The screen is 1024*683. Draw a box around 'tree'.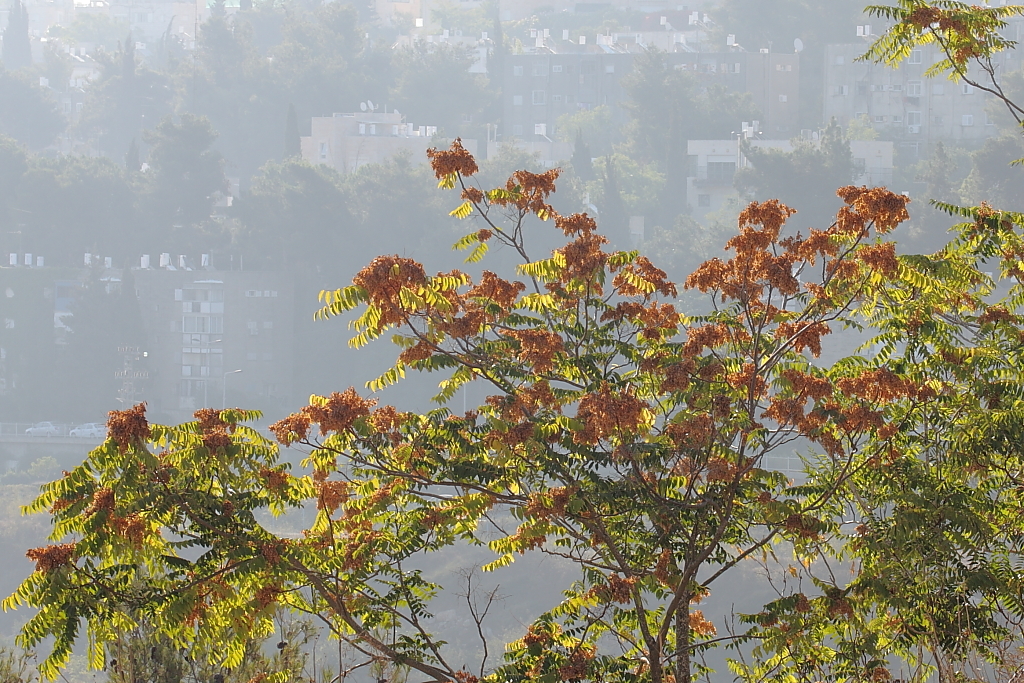
left=642, top=58, right=700, bottom=215.
